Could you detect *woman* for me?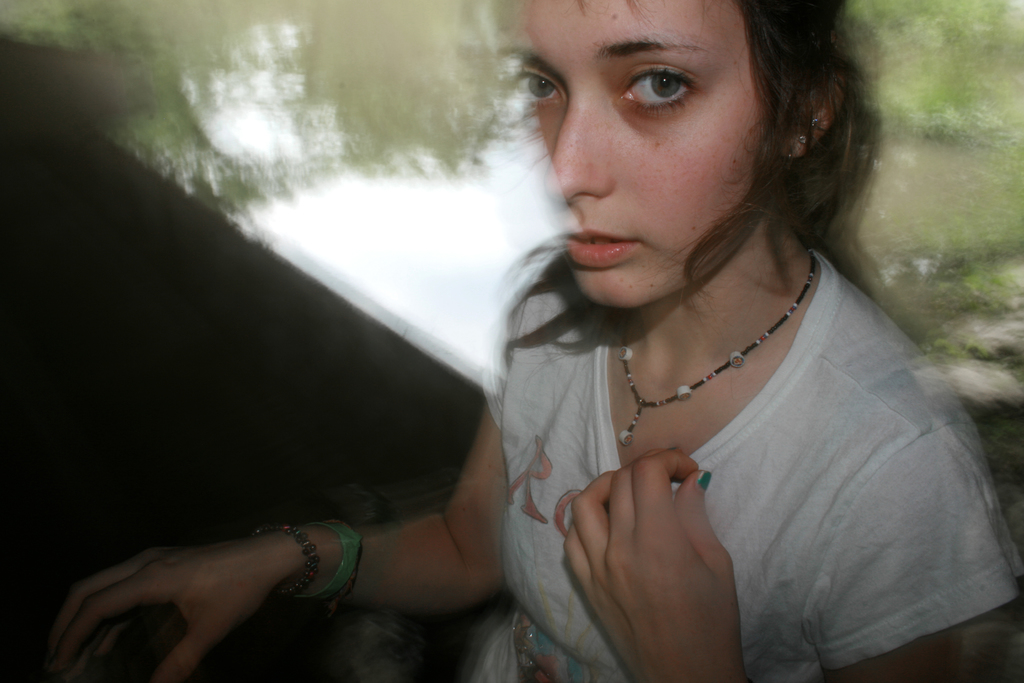
Detection result: 44,0,1023,682.
